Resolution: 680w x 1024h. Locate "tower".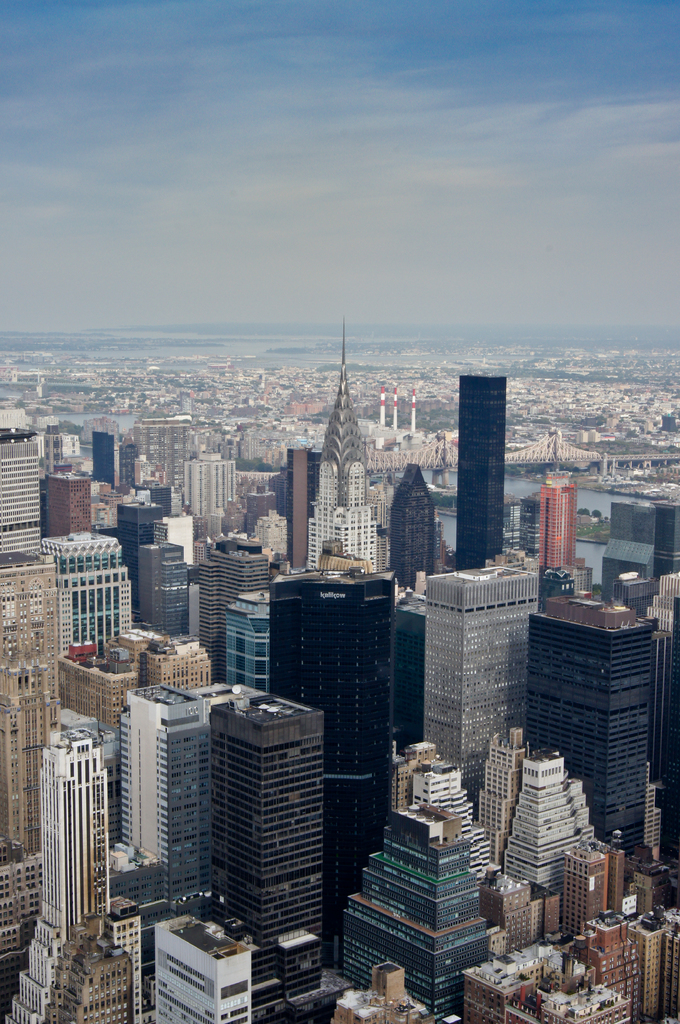
(291, 579, 385, 968).
